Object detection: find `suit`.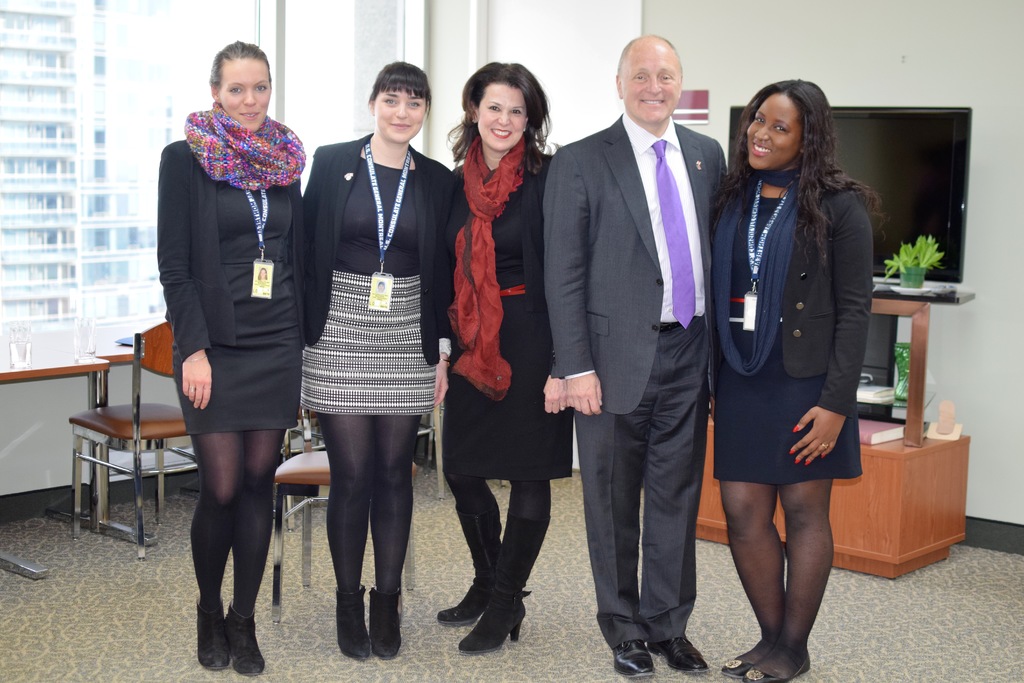
BBox(151, 131, 310, 352).
